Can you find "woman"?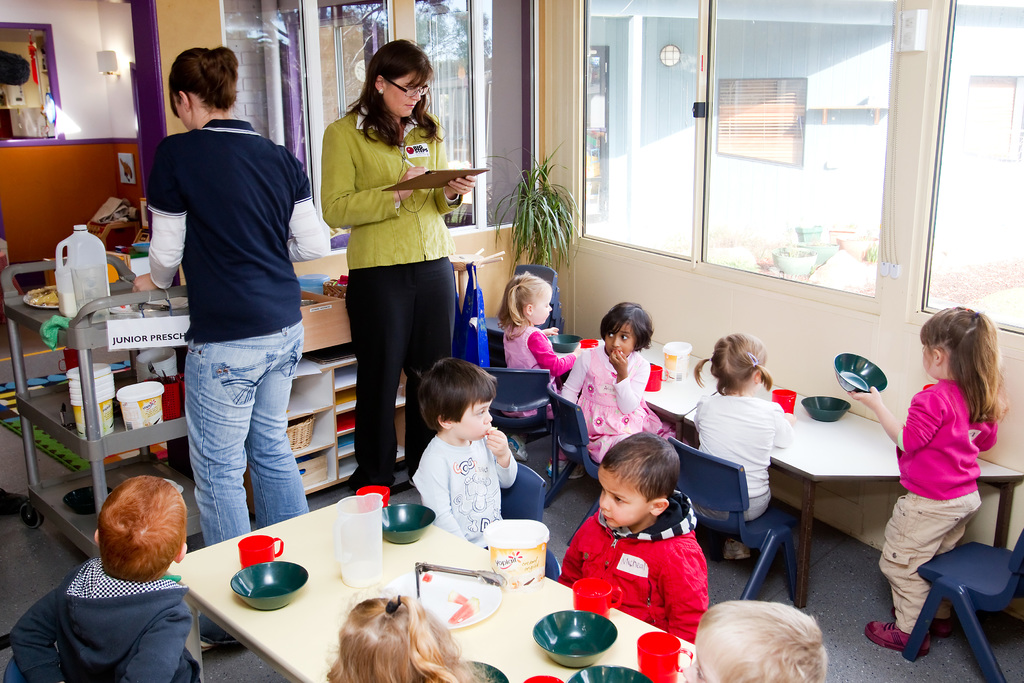
Yes, bounding box: [141,47,329,651].
